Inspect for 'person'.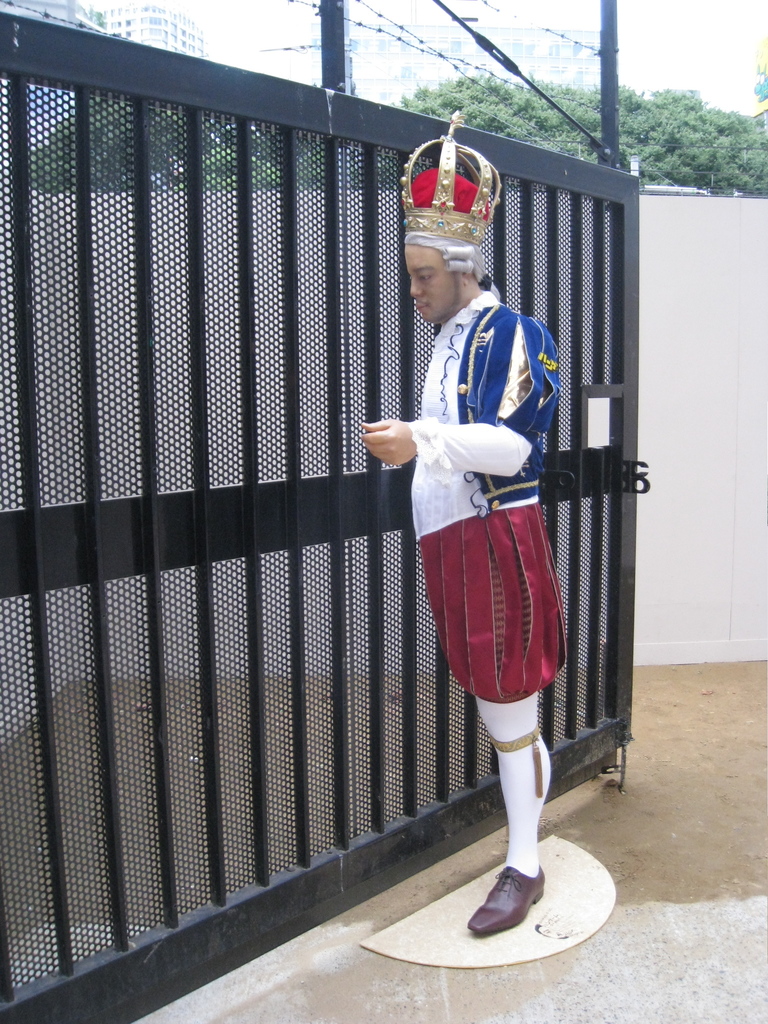
Inspection: locate(366, 190, 594, 929).
